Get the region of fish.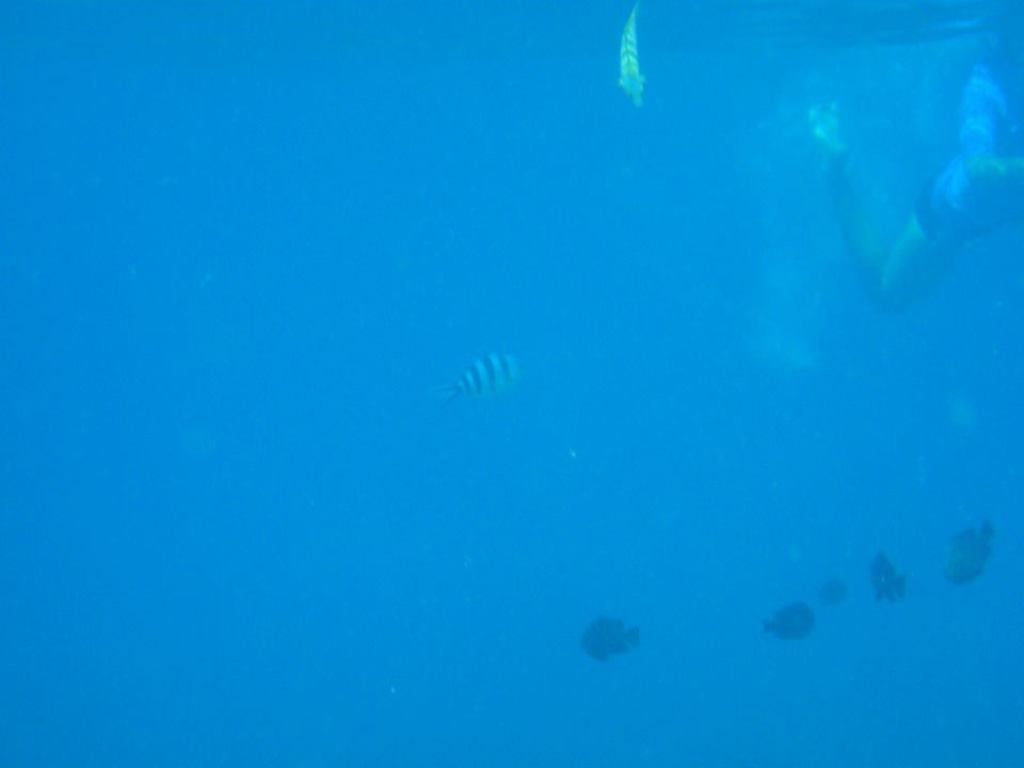
Rect(580, 615, 641, 665).
